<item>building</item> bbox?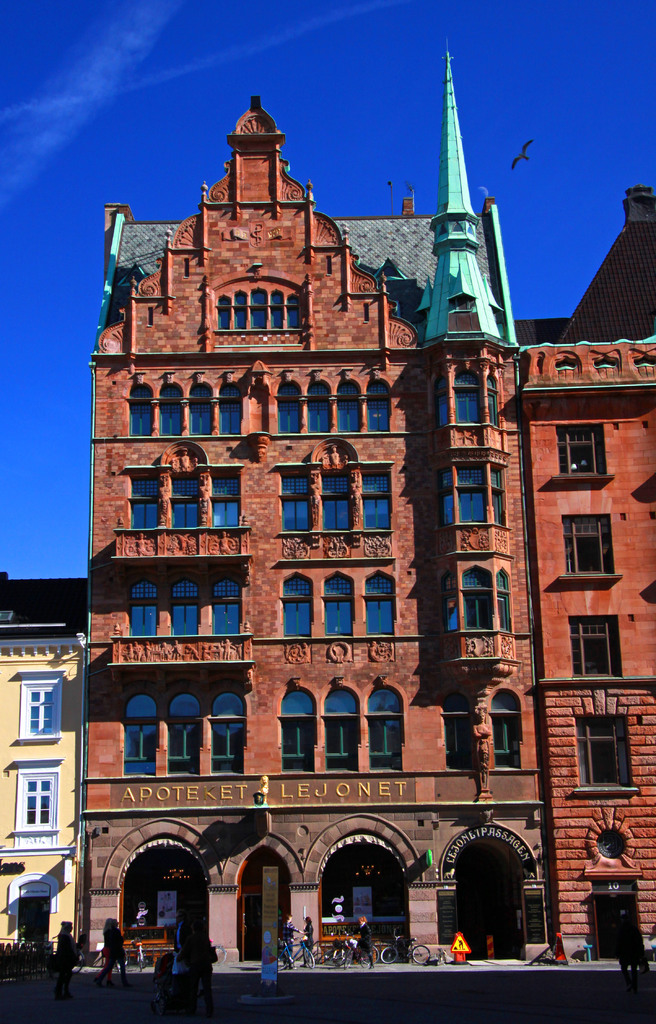
select_region(0, 568, 88, 986)
